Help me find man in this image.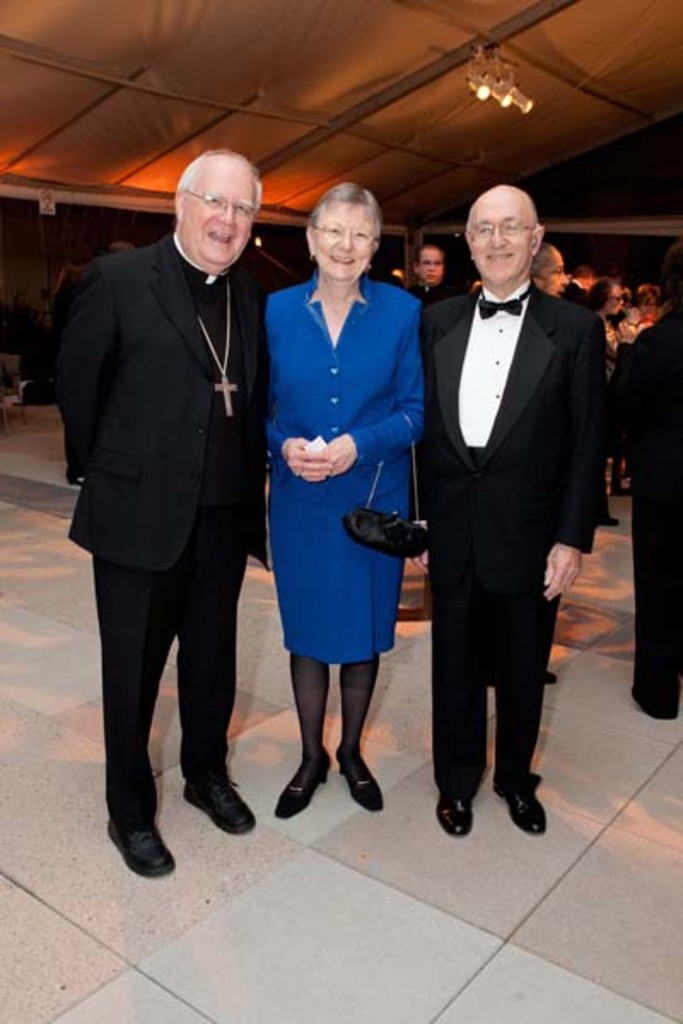
Found it: [418, 184, 616, 835].
